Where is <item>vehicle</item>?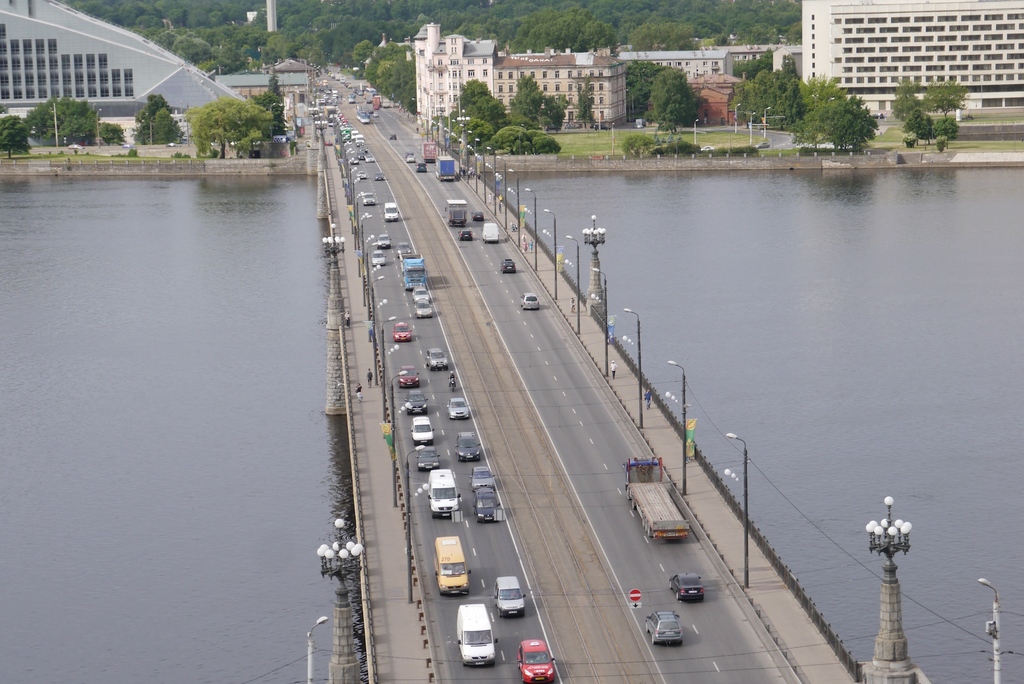
select_region(516, 293, 540, 311).
